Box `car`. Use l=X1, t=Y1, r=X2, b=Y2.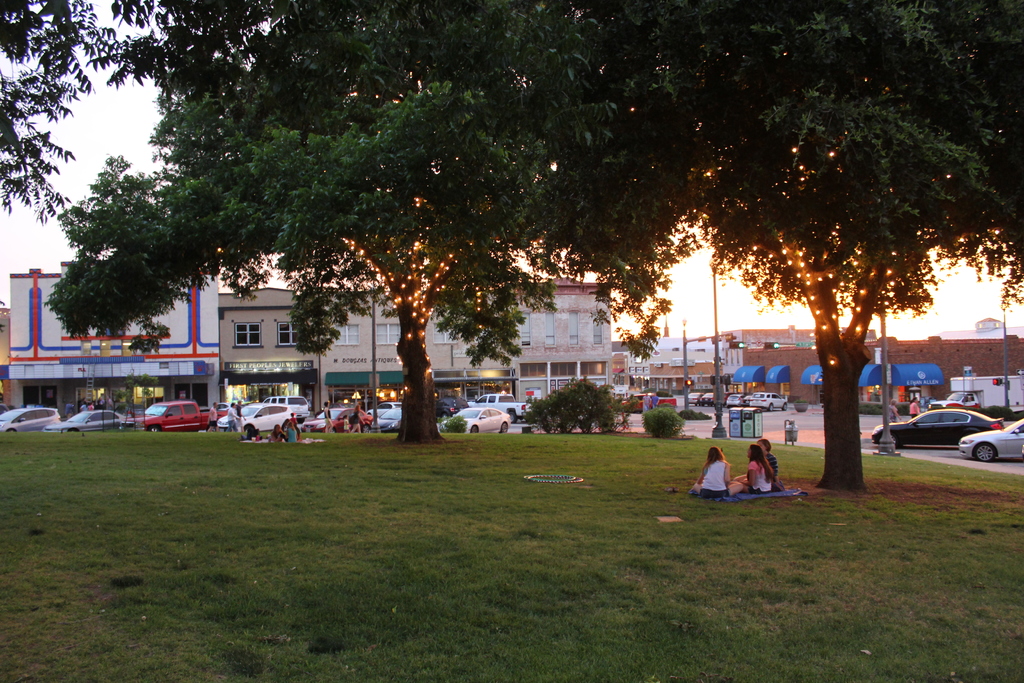
l=0, t=402, r=12, b=412.
